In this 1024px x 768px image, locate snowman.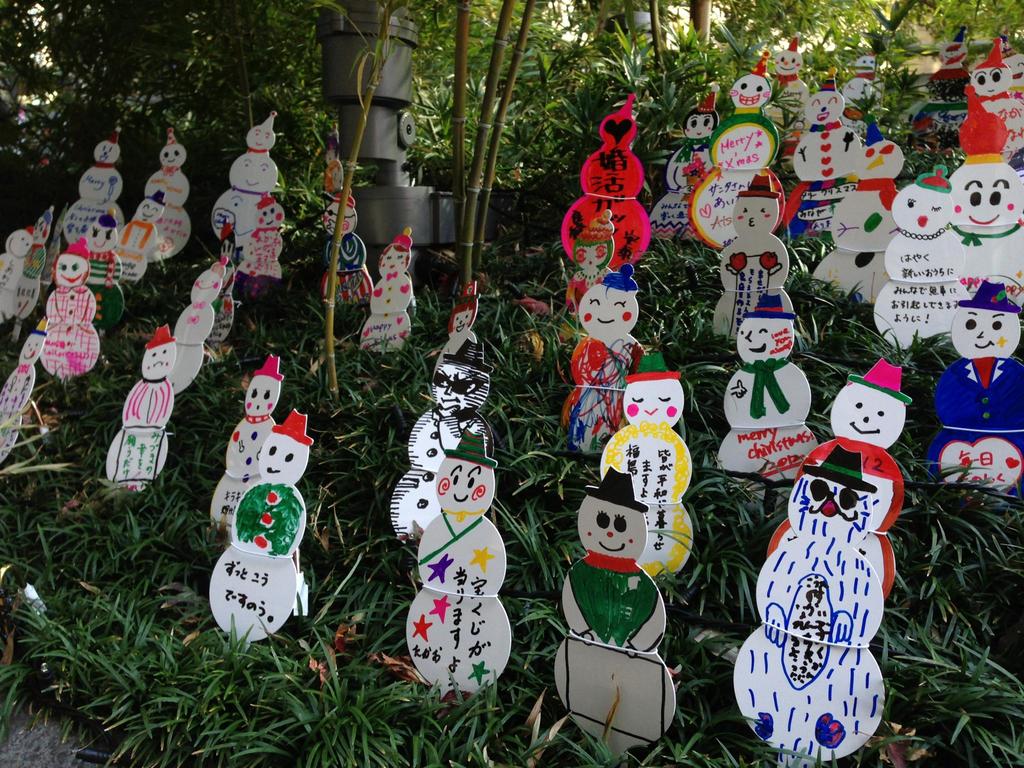
Bounding box: (136, 125, 192, 278).
